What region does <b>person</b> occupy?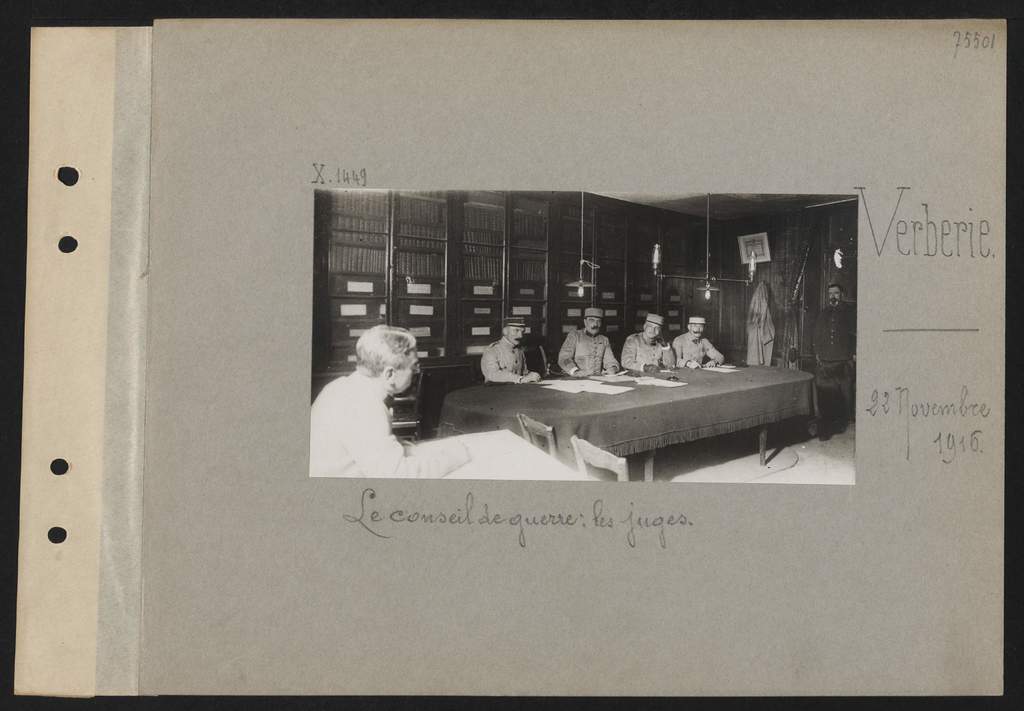
(481,311,539,382).
